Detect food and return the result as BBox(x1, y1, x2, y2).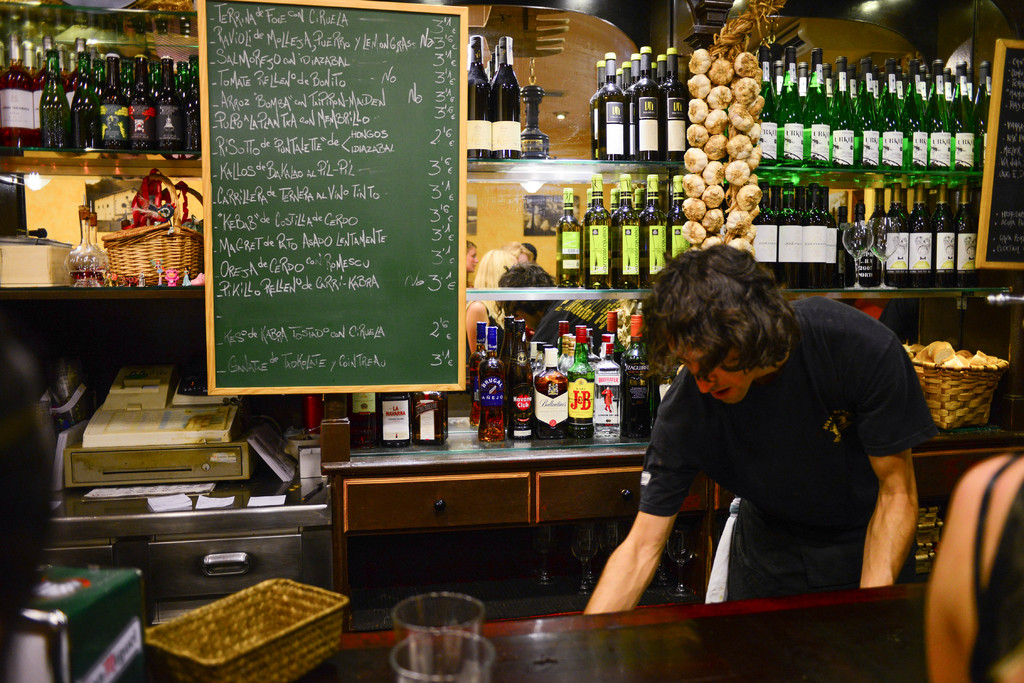
BBox(703, 109, 727, 135).
